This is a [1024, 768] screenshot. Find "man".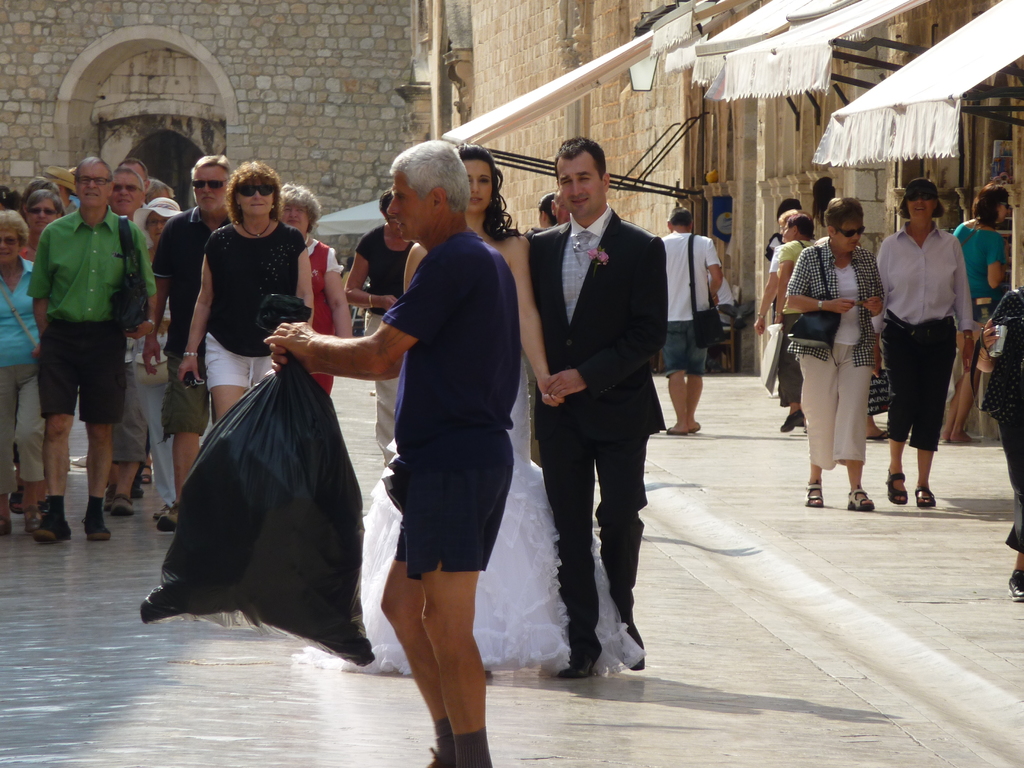
Bounding box: <region>662, 207, 723, 437</region>.
